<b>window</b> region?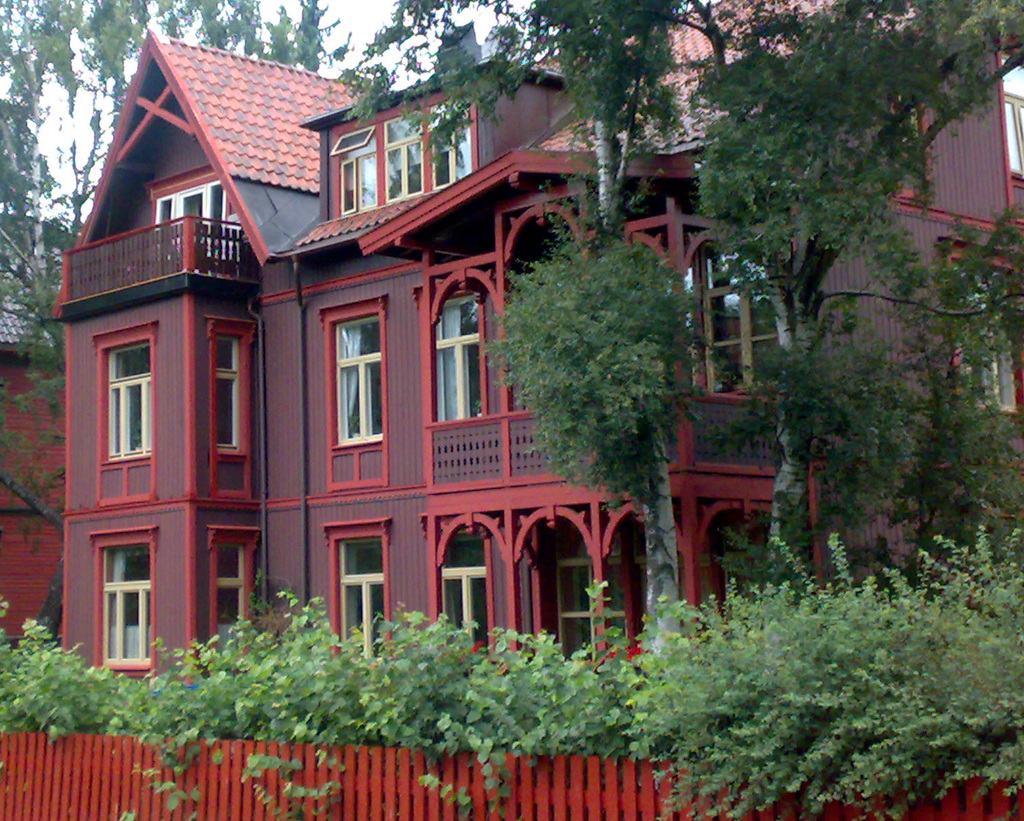
(x1=601, y1=530, x2=645, y2=658)
